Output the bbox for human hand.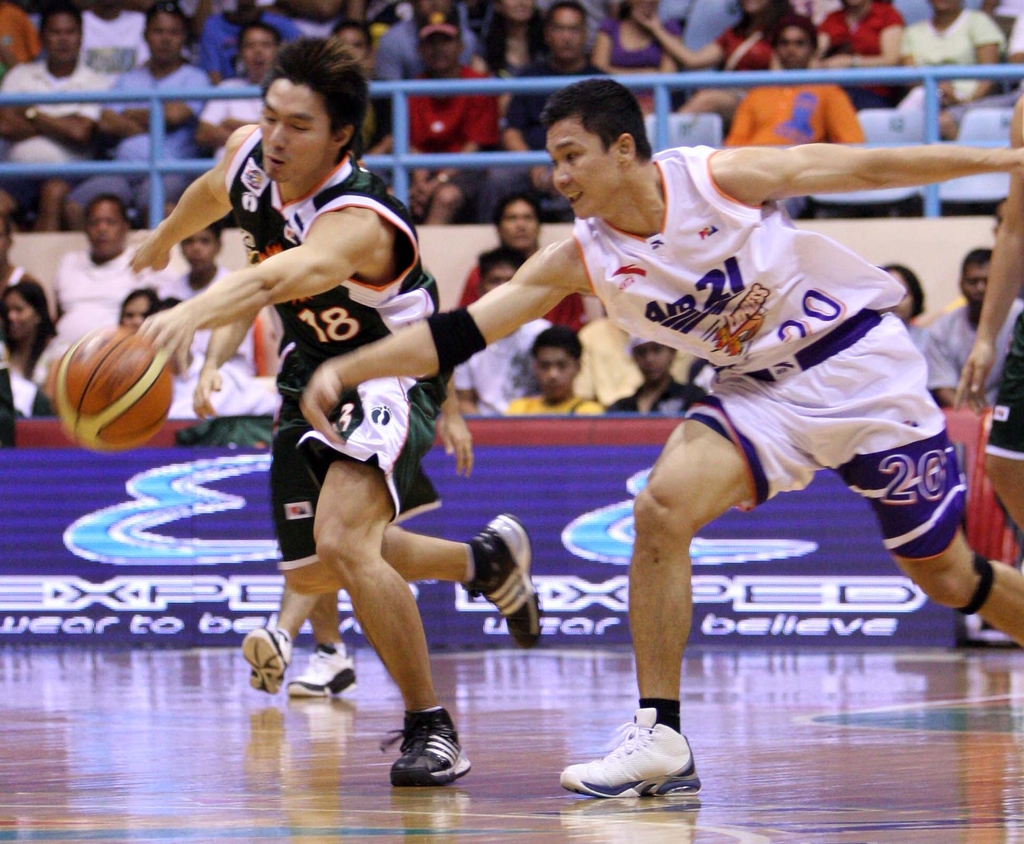
left=132, top=306, right=191, bottom=373.
